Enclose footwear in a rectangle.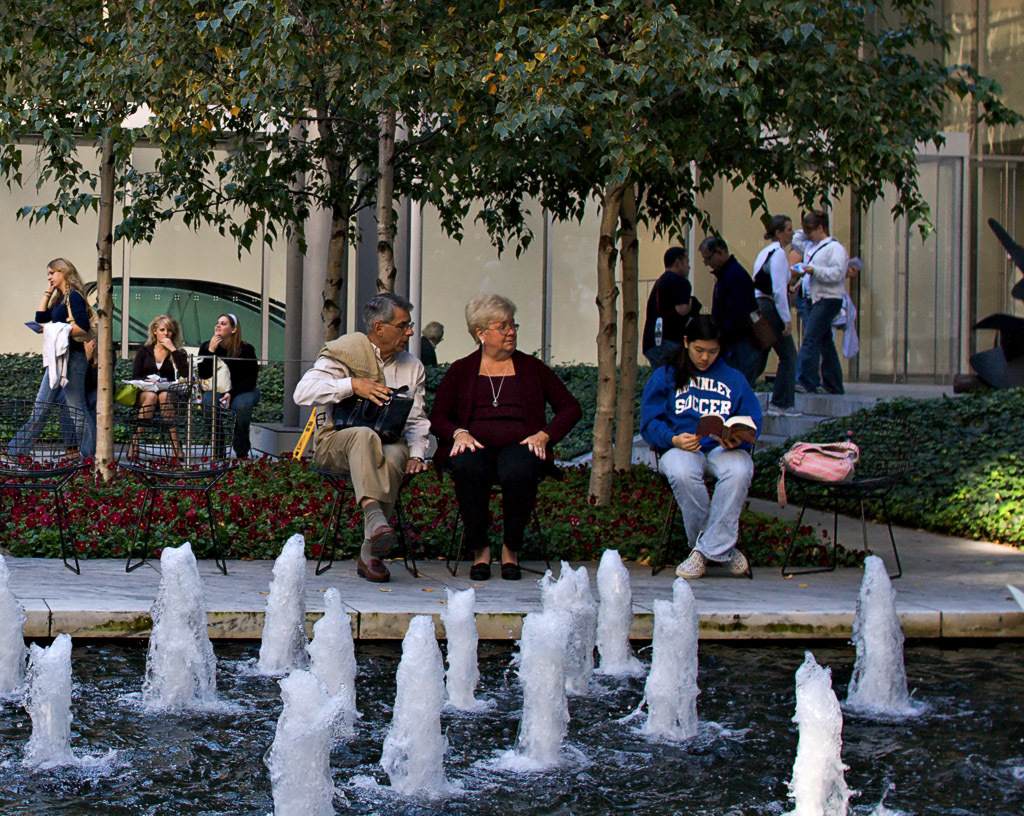
left=768, top=392, right=805, bottom=420.
